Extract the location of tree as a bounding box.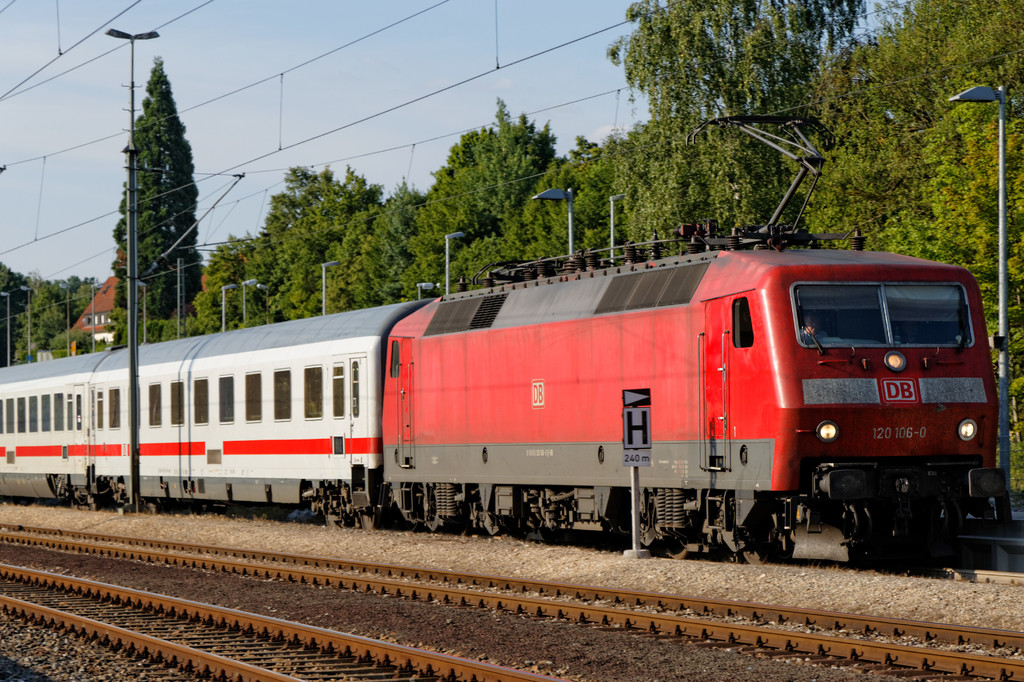
detection(94, 45, 201, 329).
